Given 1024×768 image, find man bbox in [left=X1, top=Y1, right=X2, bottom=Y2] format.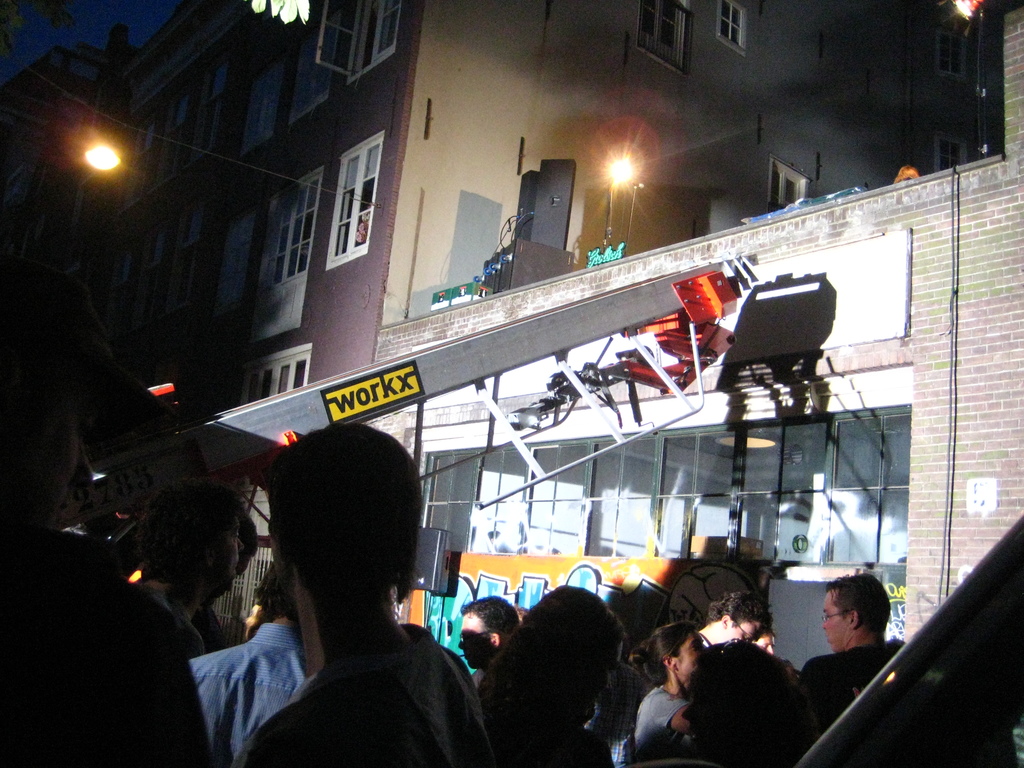
[left=798, top=576, right=909, bottom=723].
